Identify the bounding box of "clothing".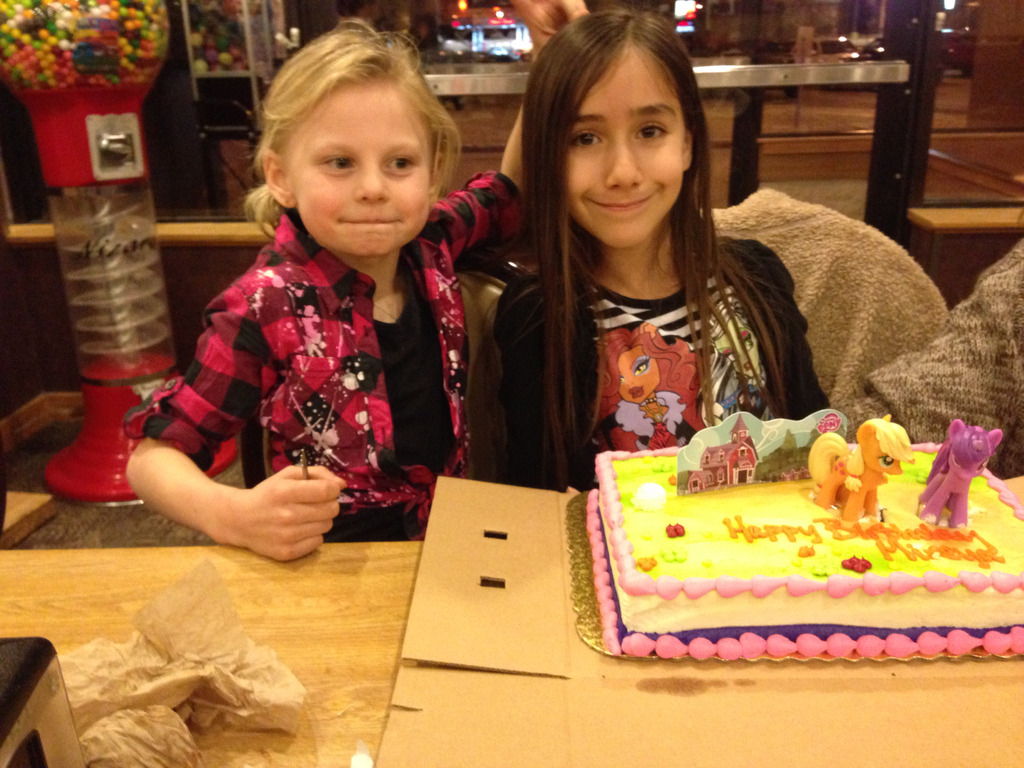
rect(117, 193, 535, 542).
